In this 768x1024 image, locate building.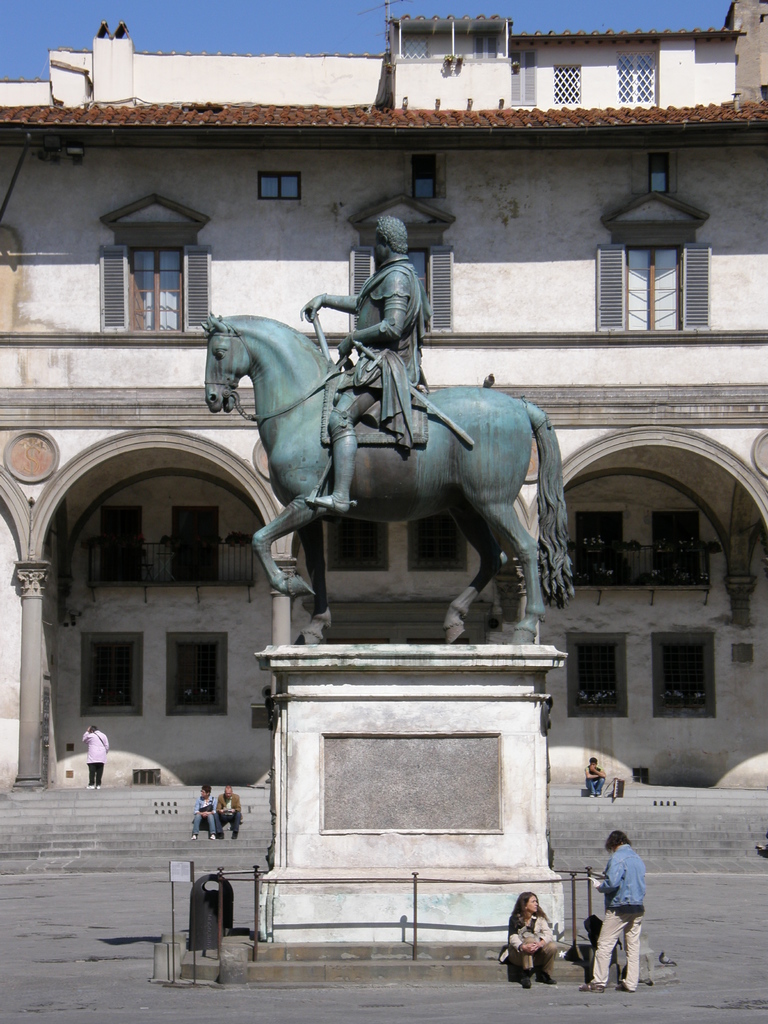
Bounding box: (left=0, top=0, right=767, bottom=788).
